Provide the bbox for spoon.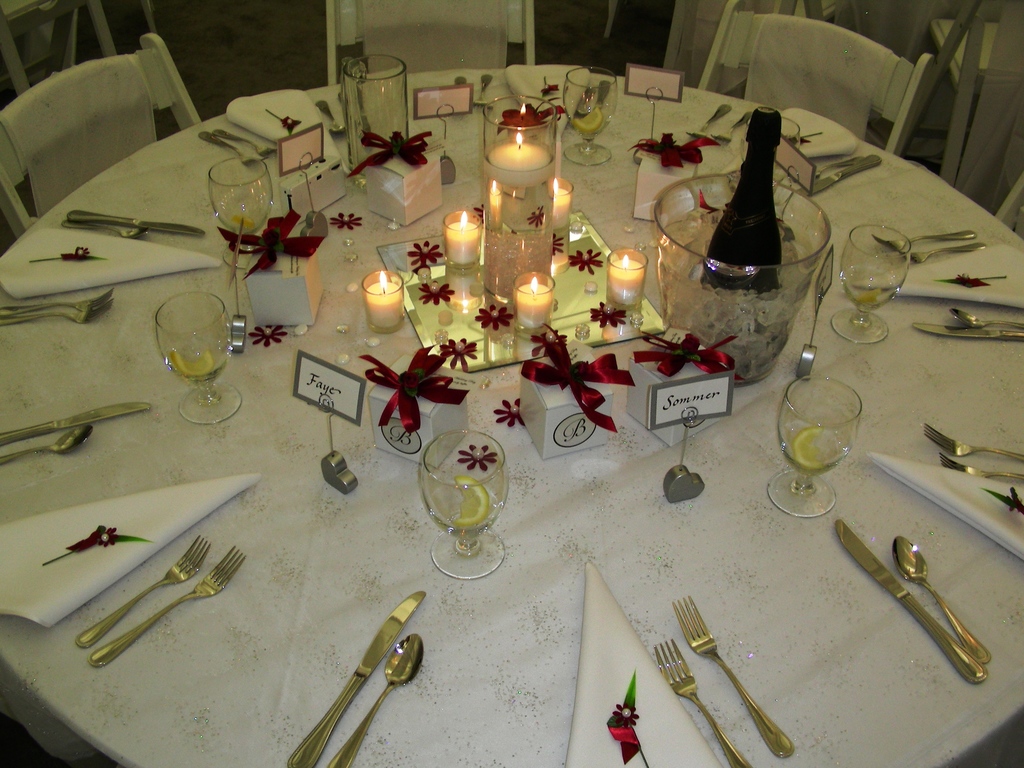
bbox=[949, 311, 1022, 328].
